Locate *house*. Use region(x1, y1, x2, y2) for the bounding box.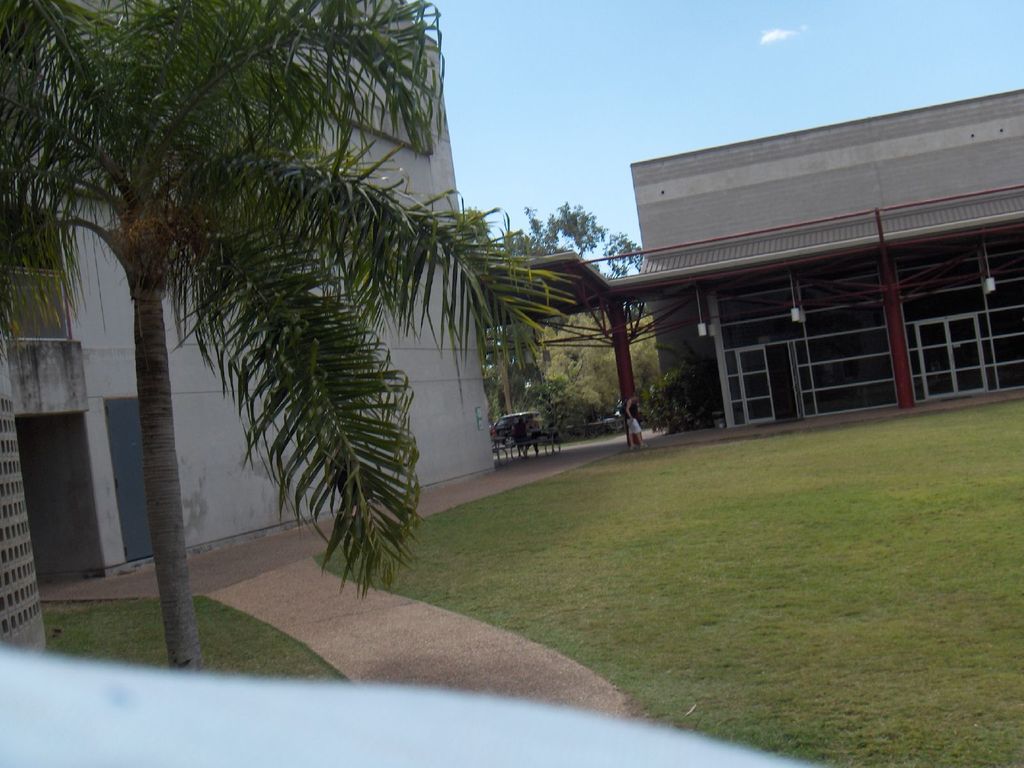
region(474, 84, 1023, 450).
